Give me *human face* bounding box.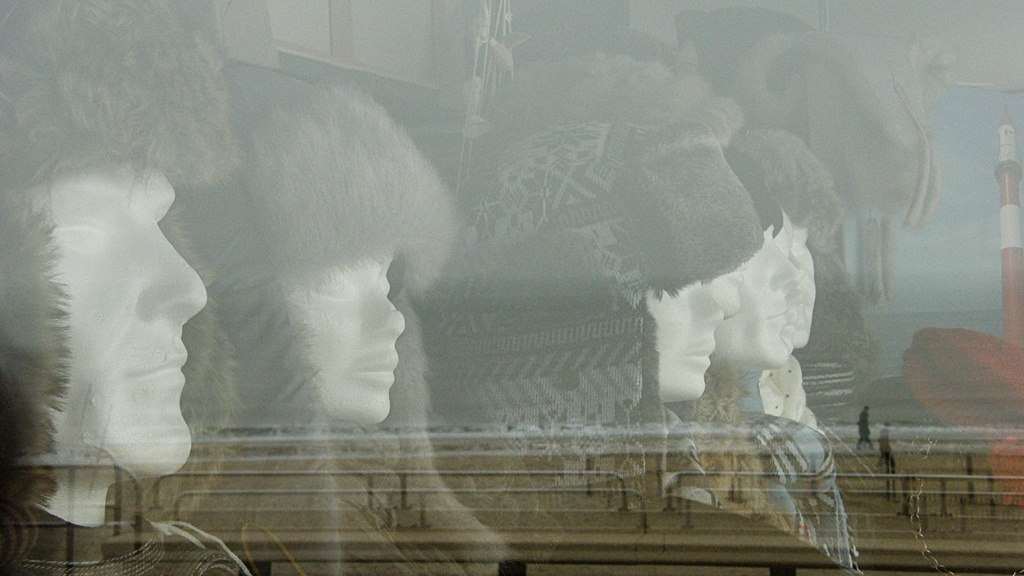
bbox=[662, 280, 726, 399].
